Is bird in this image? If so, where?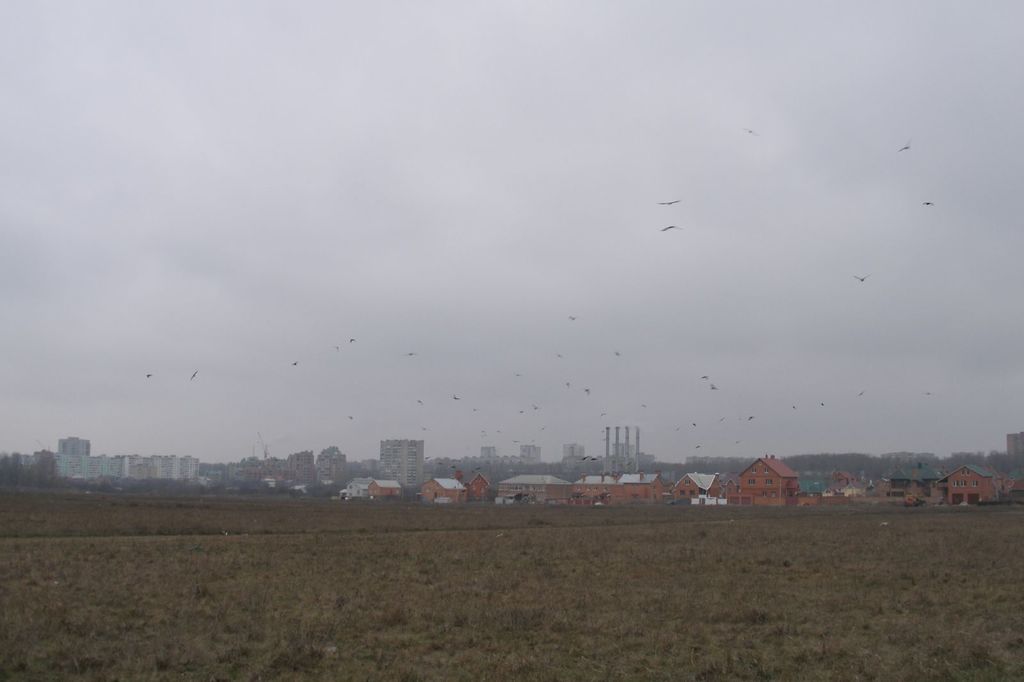
Yes, at x1=659, y1=193, x2=680, y2=202.
